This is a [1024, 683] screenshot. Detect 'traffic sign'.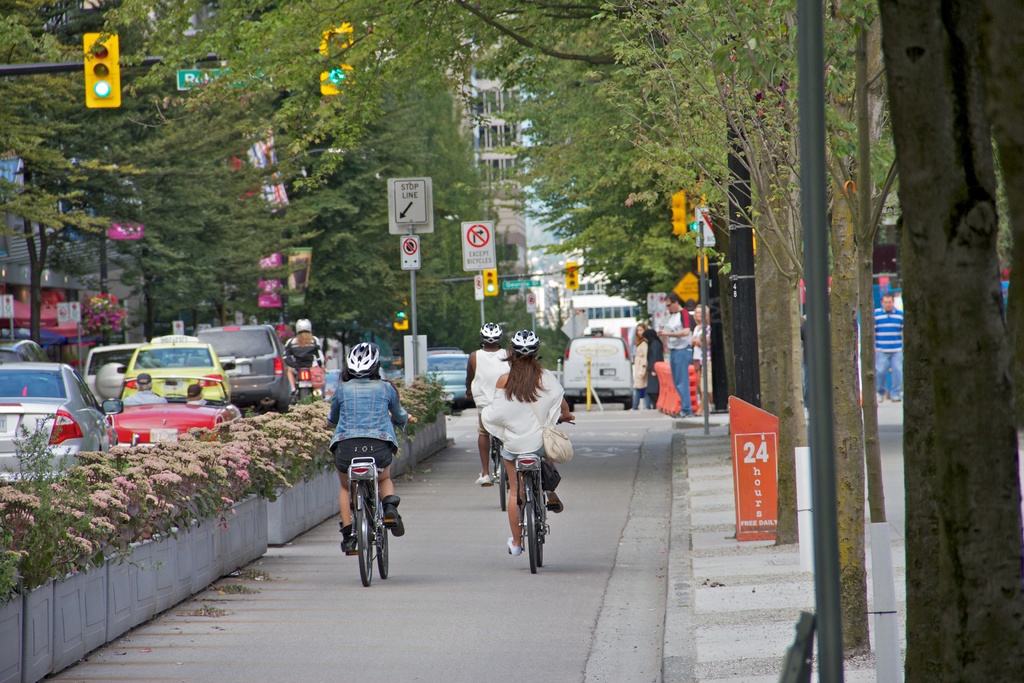
392, 295, 408, 331.
